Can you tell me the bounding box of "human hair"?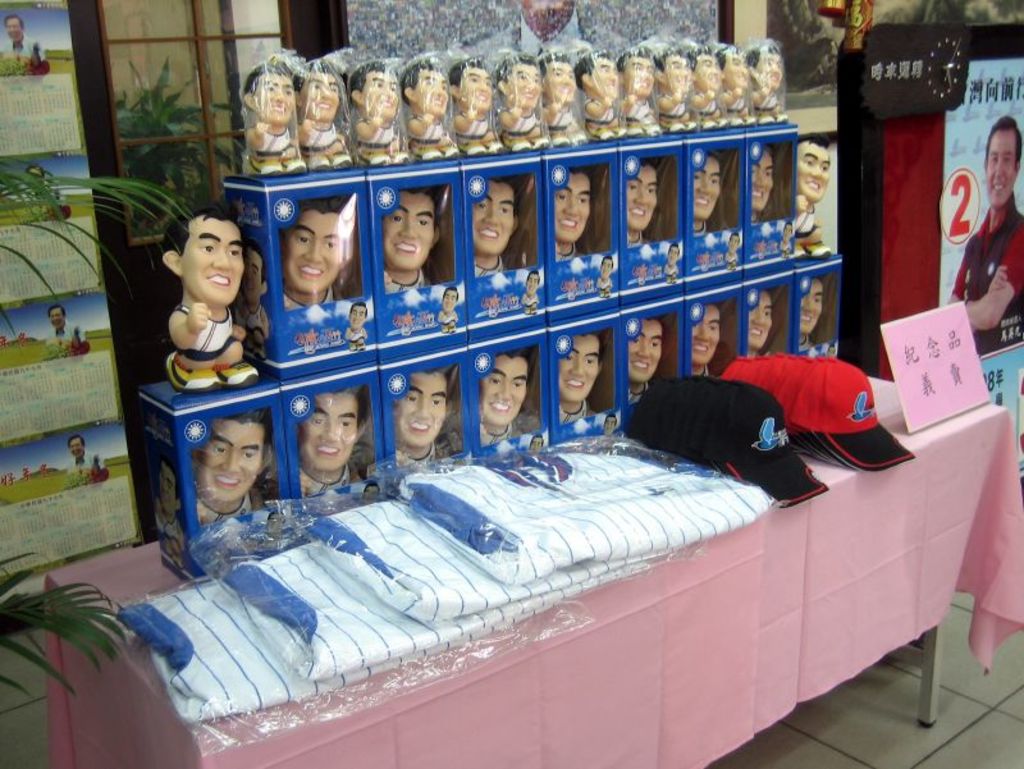
(291, 194, 355, 238).
